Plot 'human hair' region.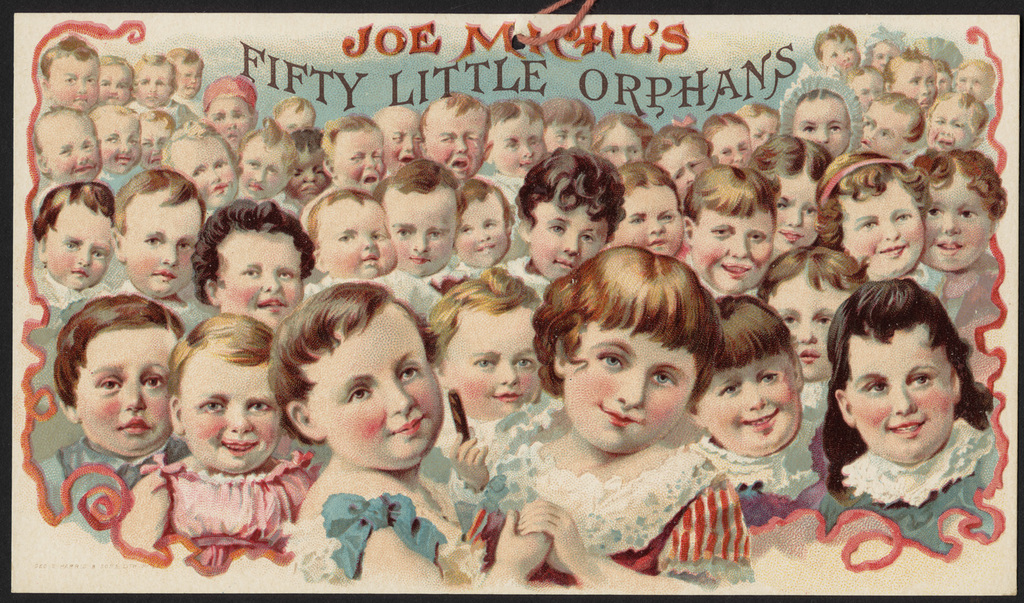
Plotted at [679, 165, 781, 229].
